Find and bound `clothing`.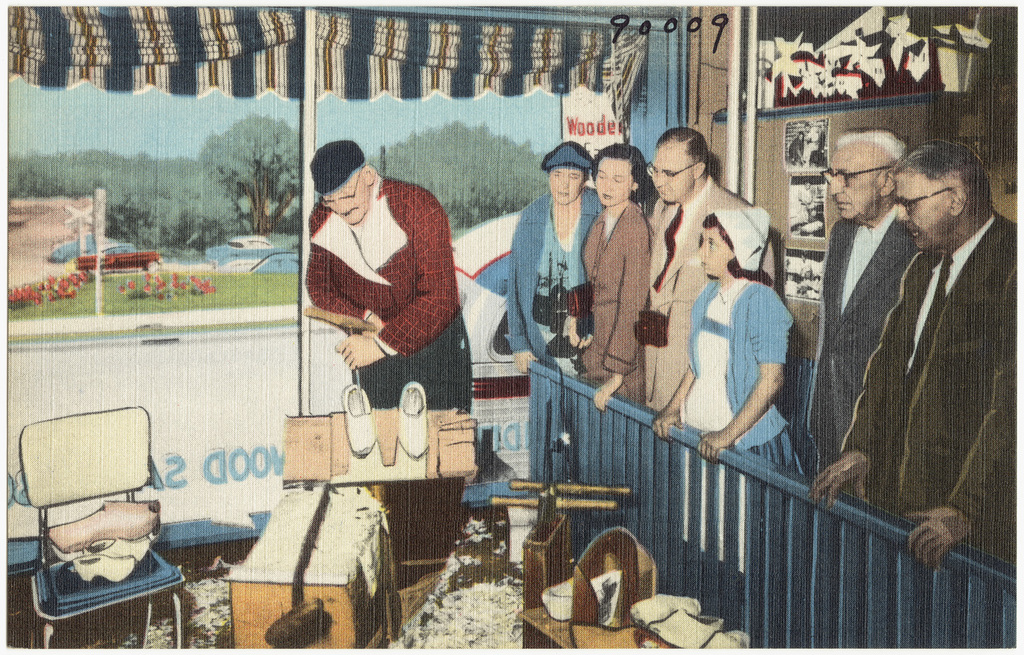
Bound: box=[302, 160, 469, 411].
